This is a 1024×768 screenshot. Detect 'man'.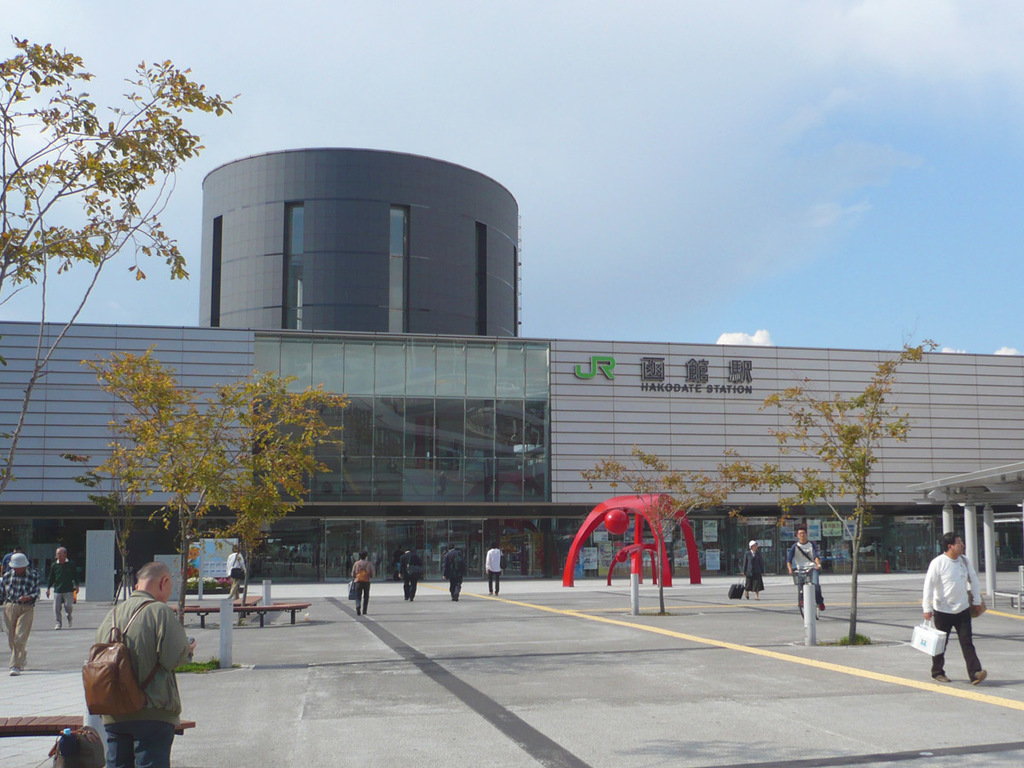
<bbox>0, 550, 45, 678</bbox>.
